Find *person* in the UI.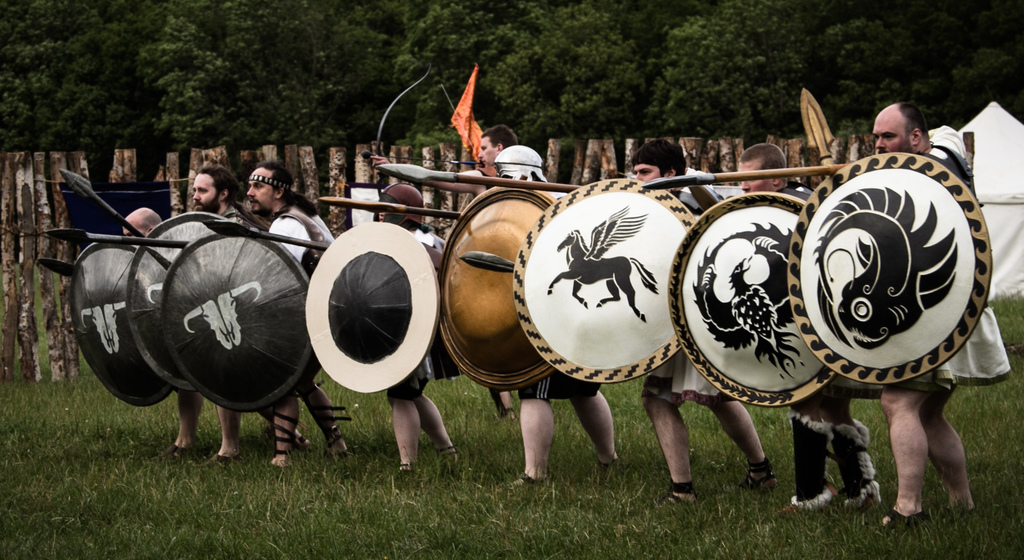
UI element at 197, 168, 313, 471.
